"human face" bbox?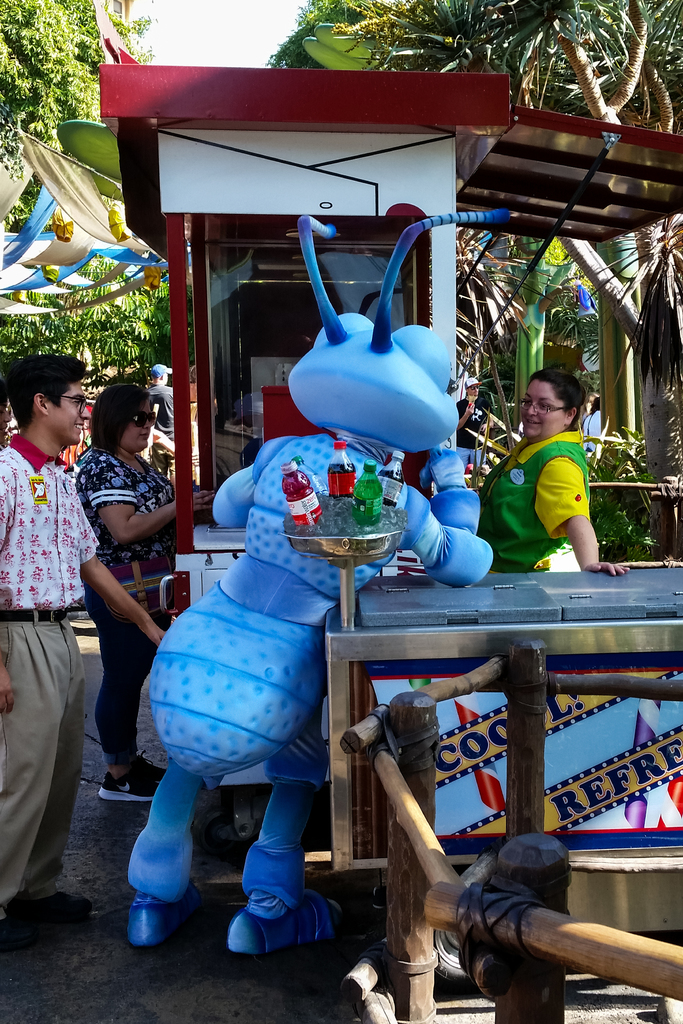
<bbox>520, 381, 564, 436</bbox>
